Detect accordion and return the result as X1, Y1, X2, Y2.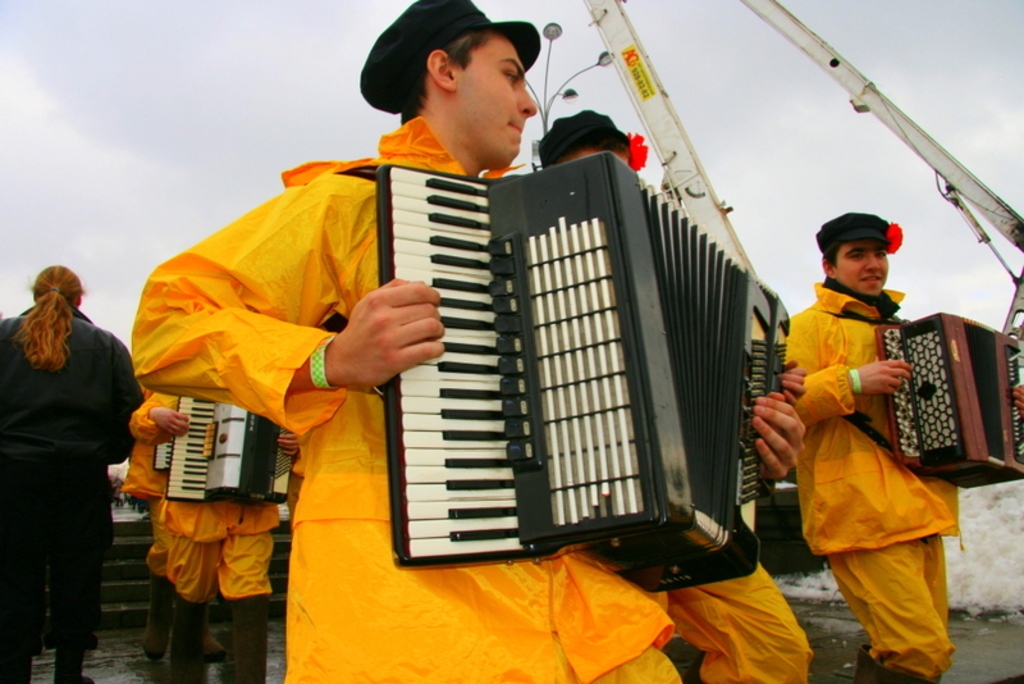
877, 306, 1023, 494.
